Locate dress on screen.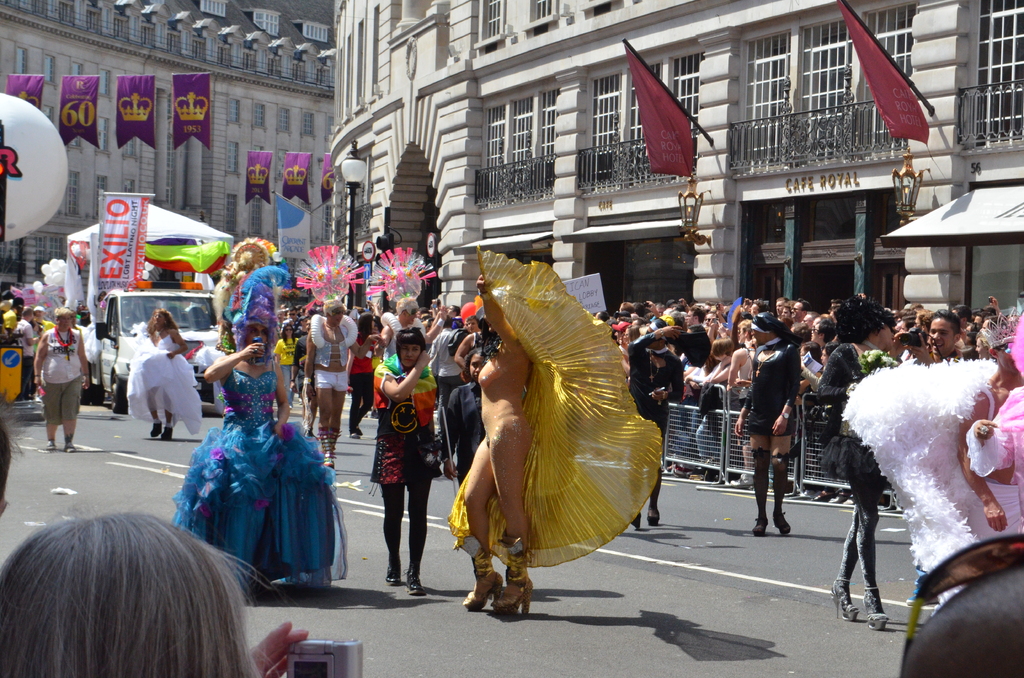
On screen at {"left": 170, "top": 359, "right": 346, "bottom": 588}.
